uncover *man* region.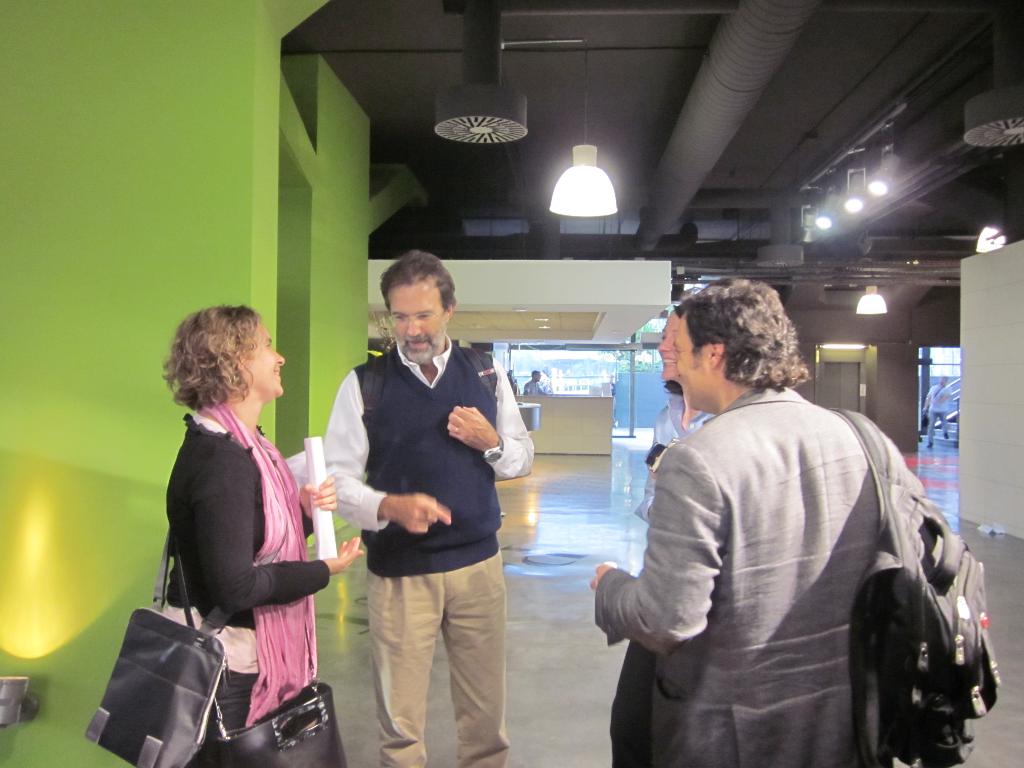
Uncovered: 601 287 957 756.
